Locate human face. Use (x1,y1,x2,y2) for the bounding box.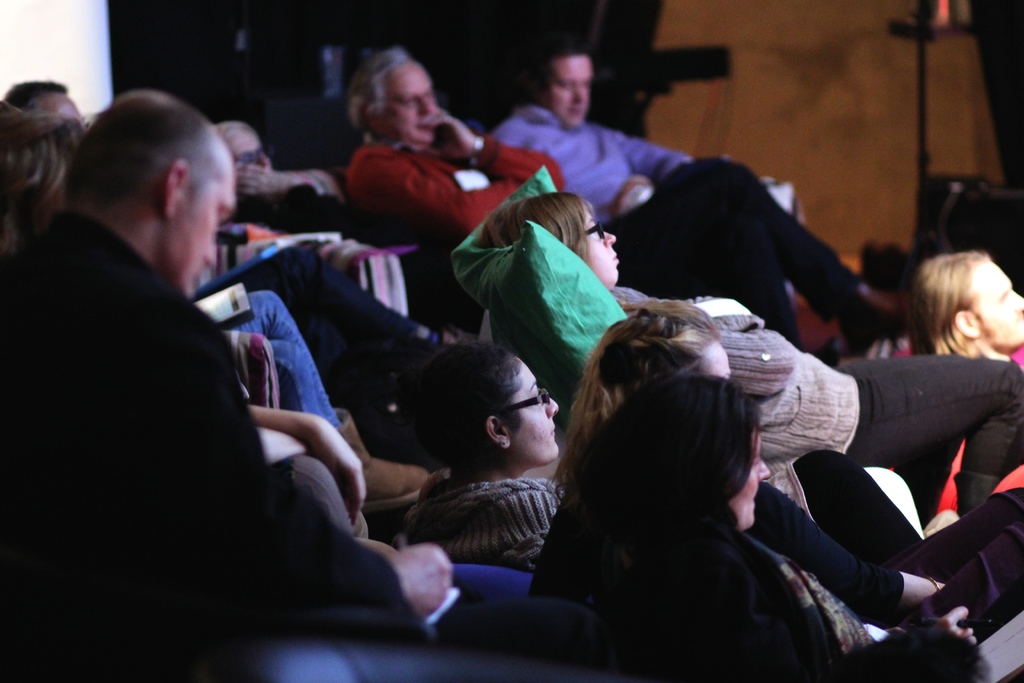
(729,434,771,531).
